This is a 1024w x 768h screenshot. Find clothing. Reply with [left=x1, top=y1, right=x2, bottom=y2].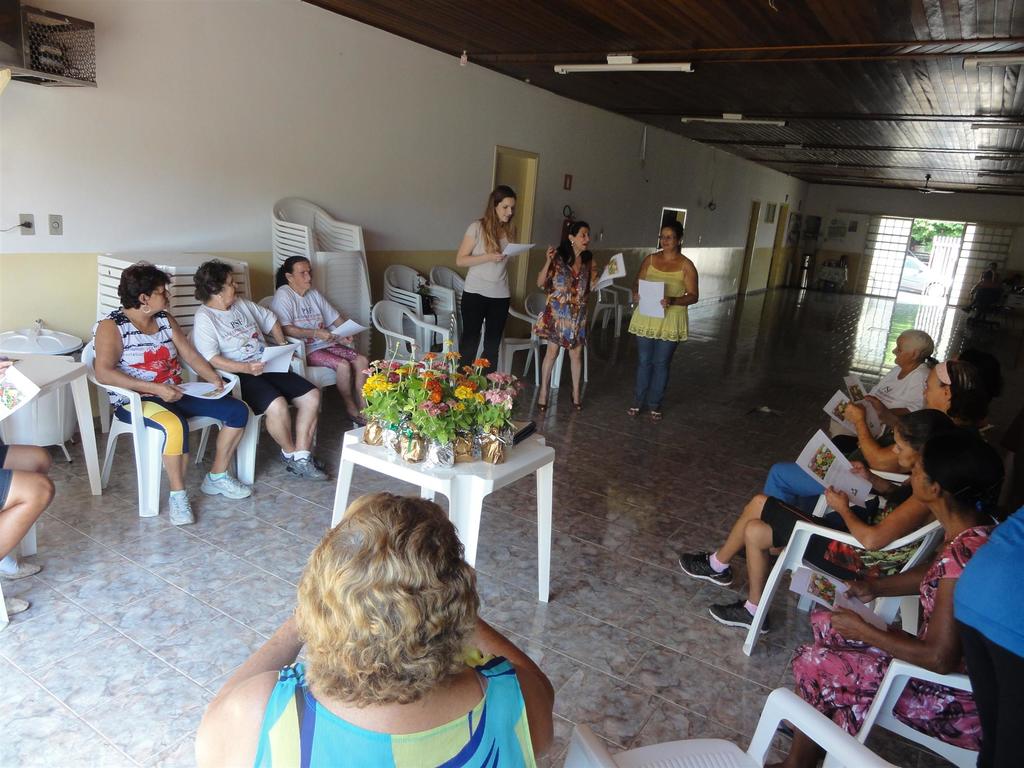
[left=757, top=451, right=920, bottom=502].
